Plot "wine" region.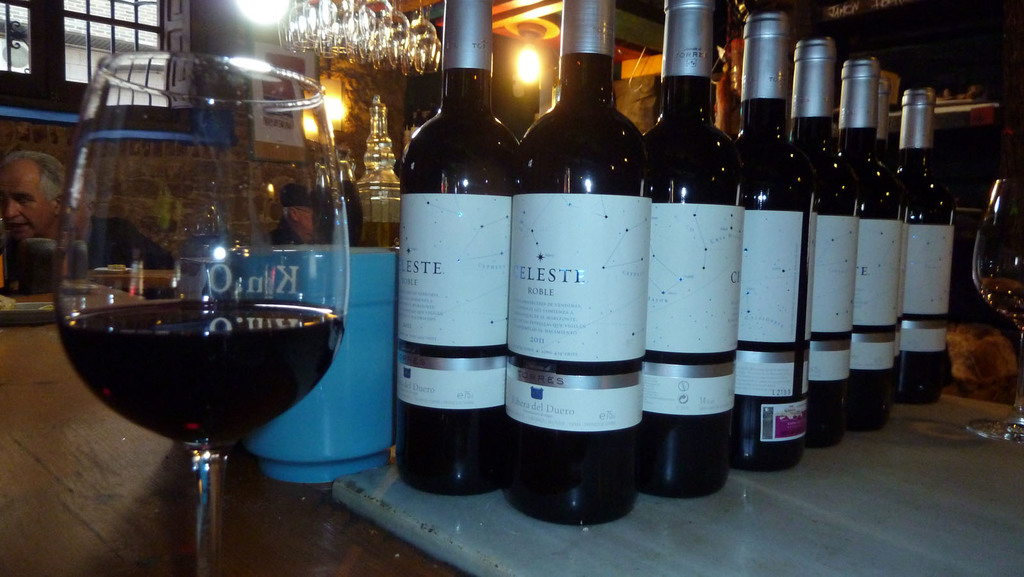
Plotted at 833 40 902 425.
